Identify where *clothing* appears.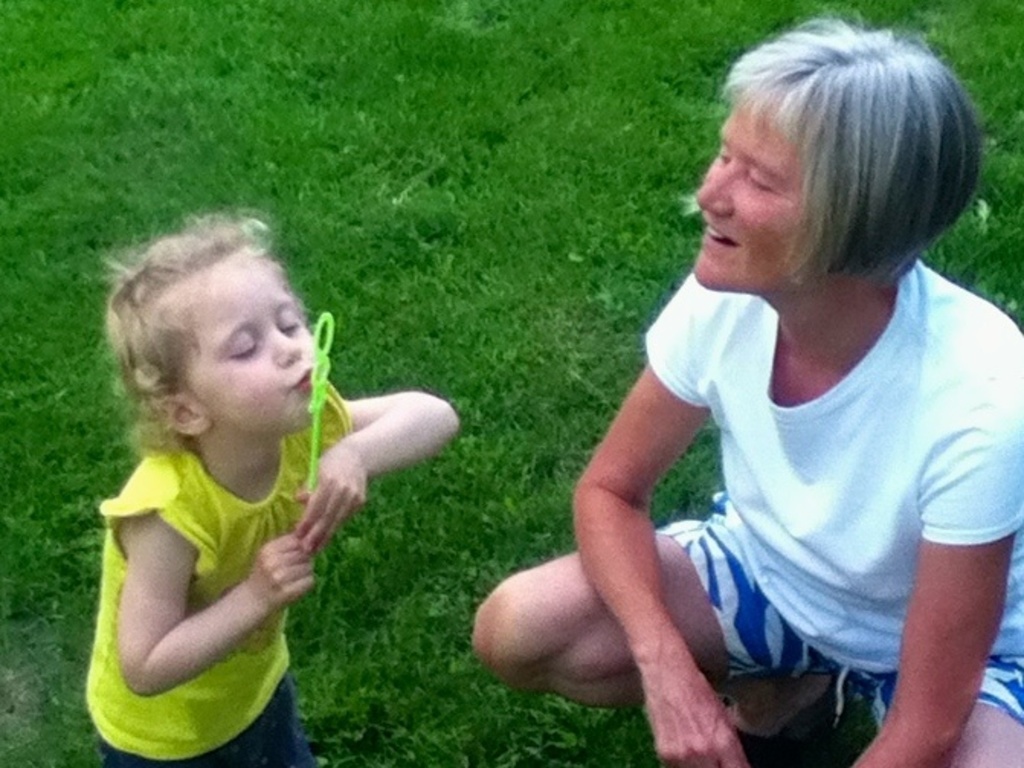
Appears at crop(607, 205, 992, 730).
